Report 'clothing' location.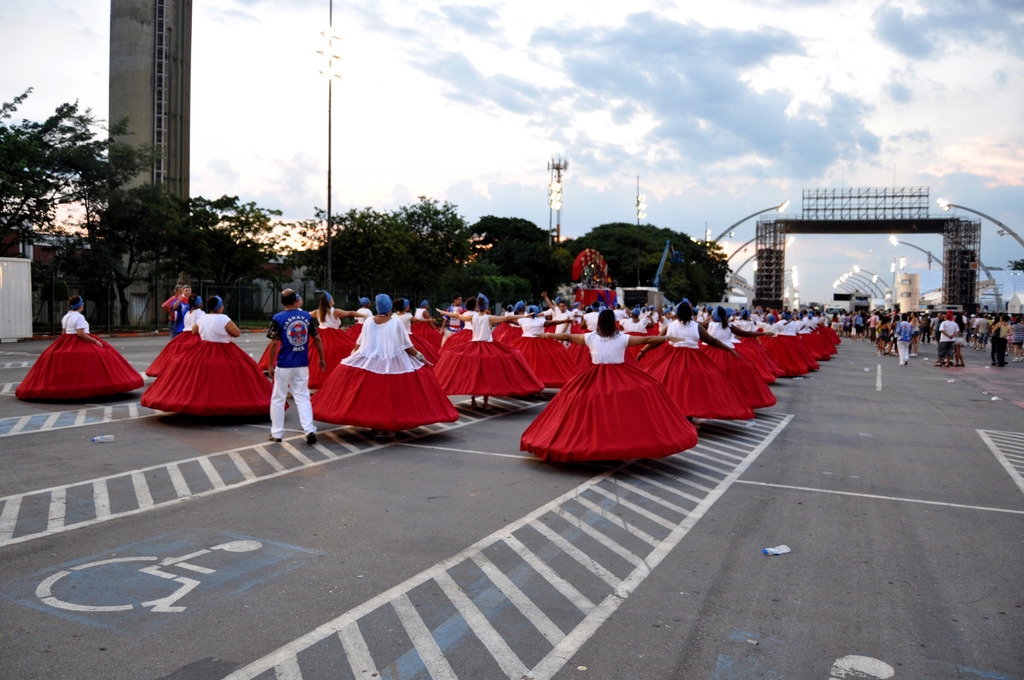
Report: (x1=810, y1=319, x2=834, y2=360).
